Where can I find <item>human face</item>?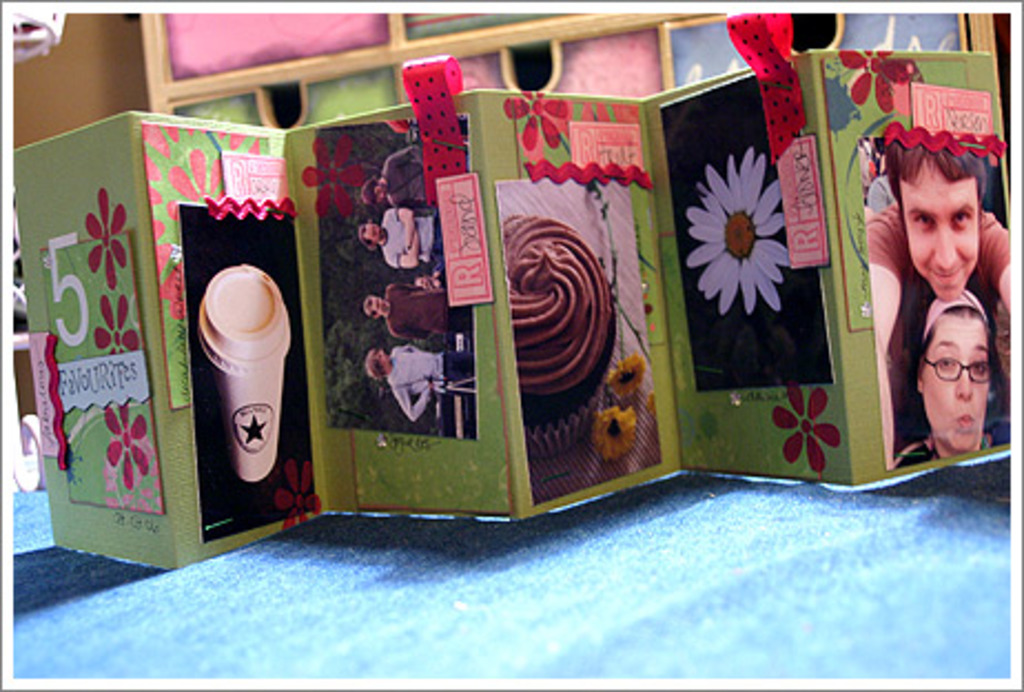
You can find it at locate(920, 317, 991, 448).
